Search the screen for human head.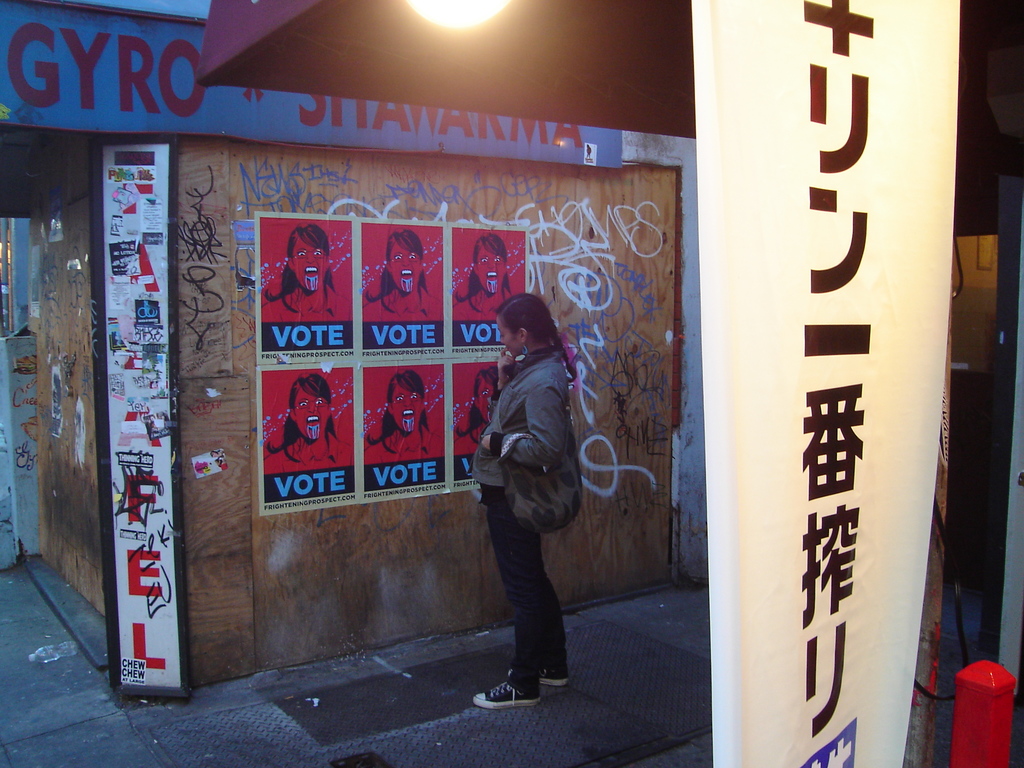
Found at detection(385, 226, 425, 295).
